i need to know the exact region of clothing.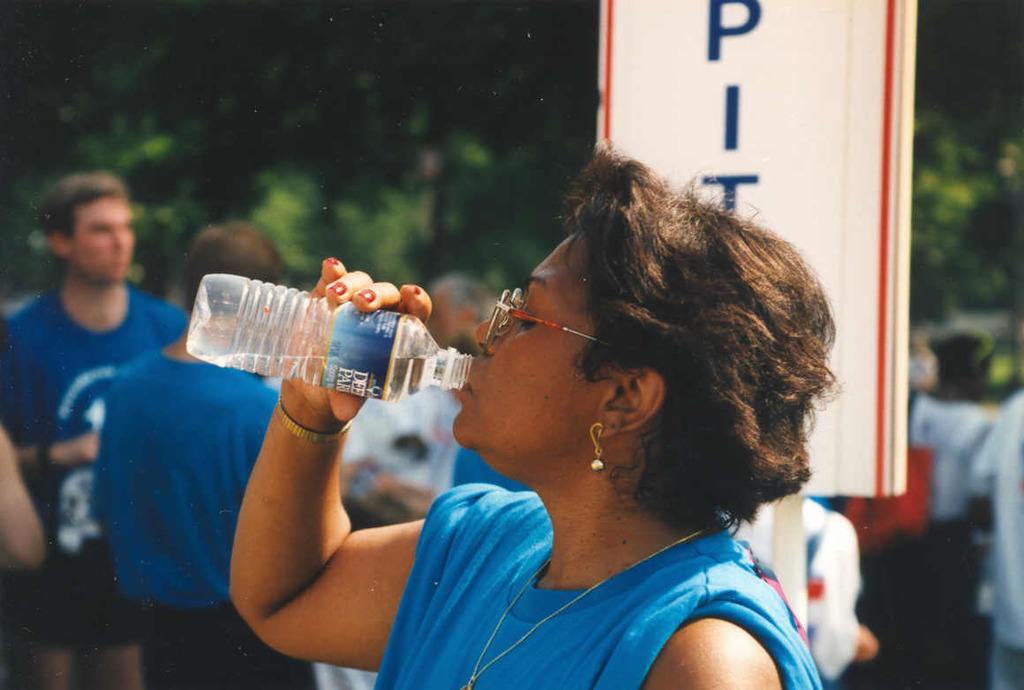
Region: crop(365, 484, 839, 689).
